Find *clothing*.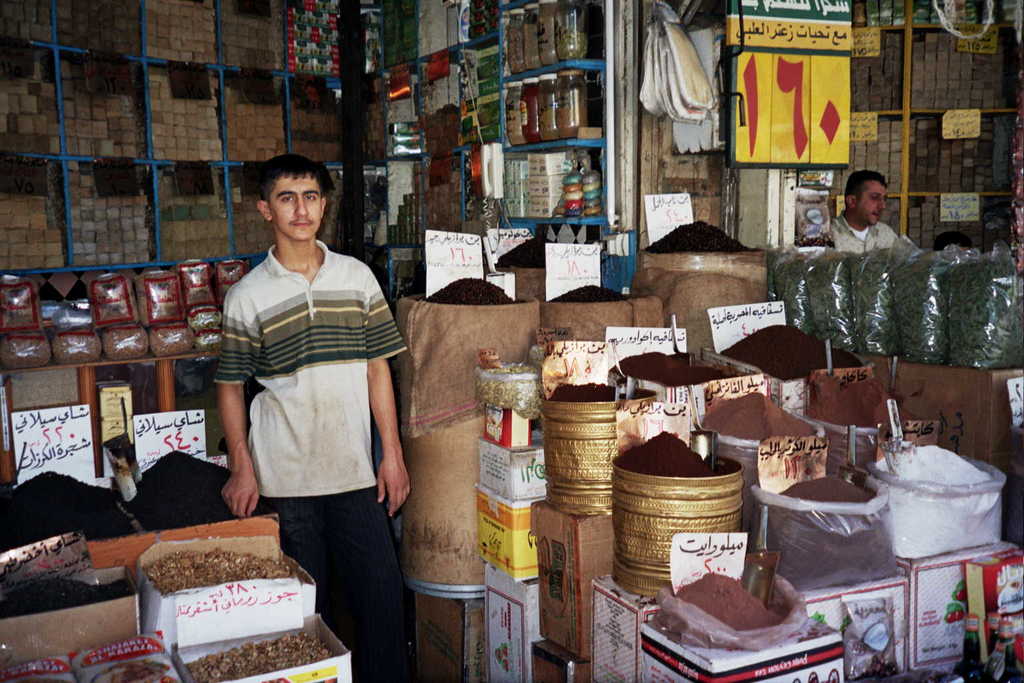
(left=209, top=241, right=410, bottom=682).
